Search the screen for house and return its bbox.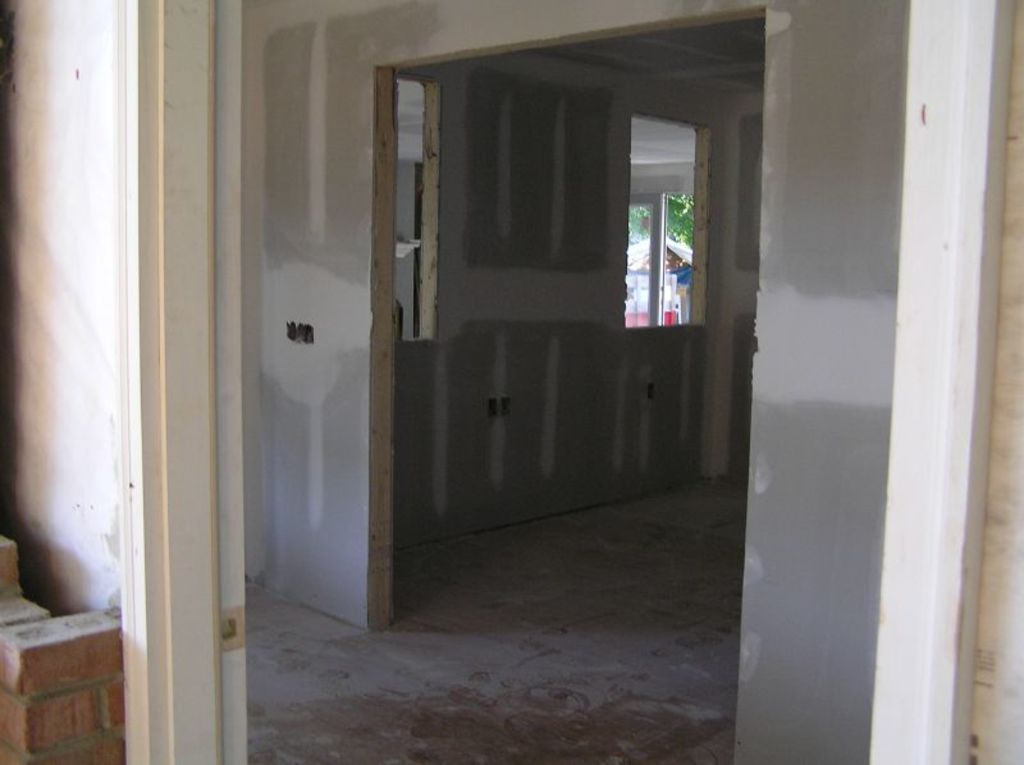
Found: (0,0,1023,764).
